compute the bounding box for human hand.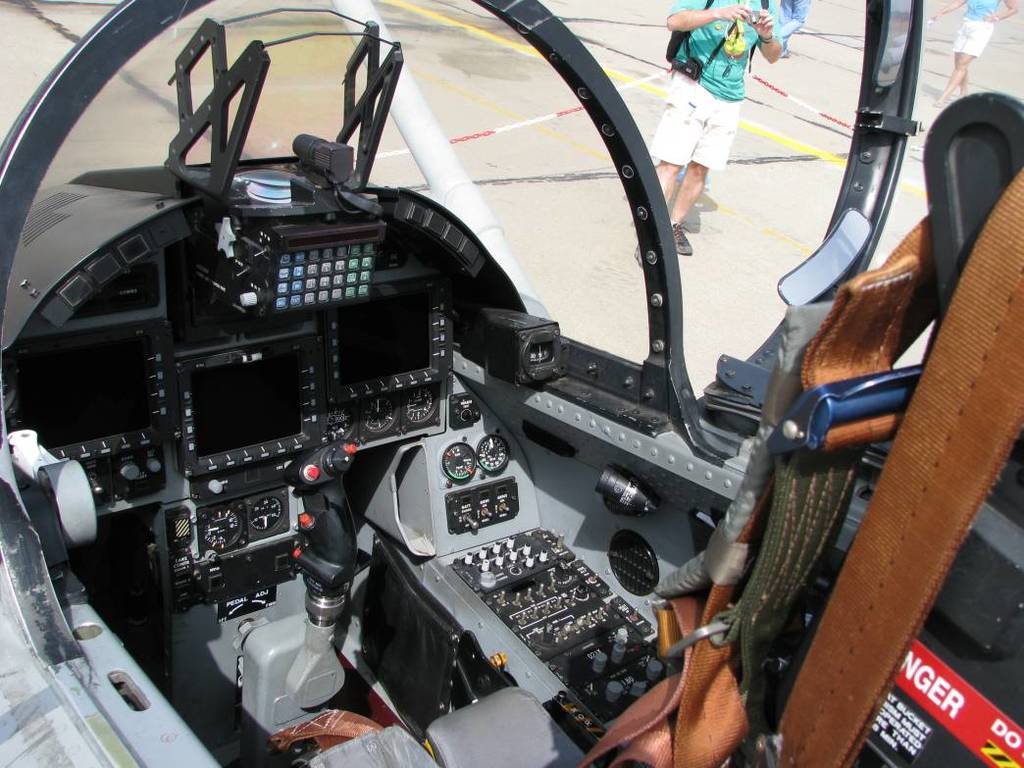
(752,6,774,41).
